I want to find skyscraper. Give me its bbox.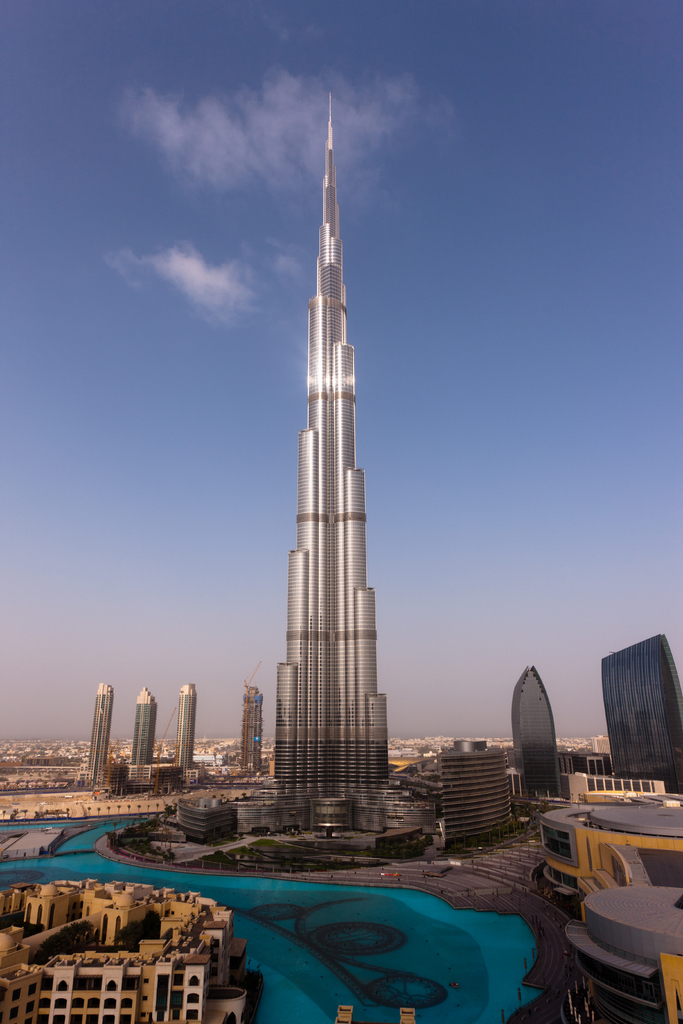
85/681/115/786.
